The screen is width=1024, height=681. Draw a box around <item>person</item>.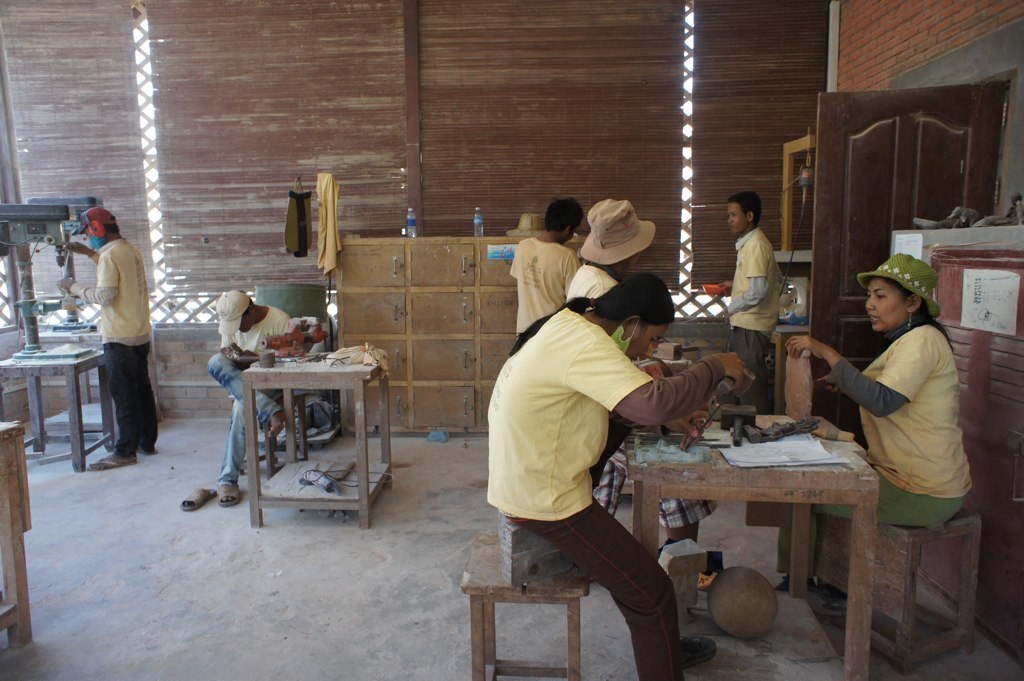
<region>52, 206, 160, 473</region>.
